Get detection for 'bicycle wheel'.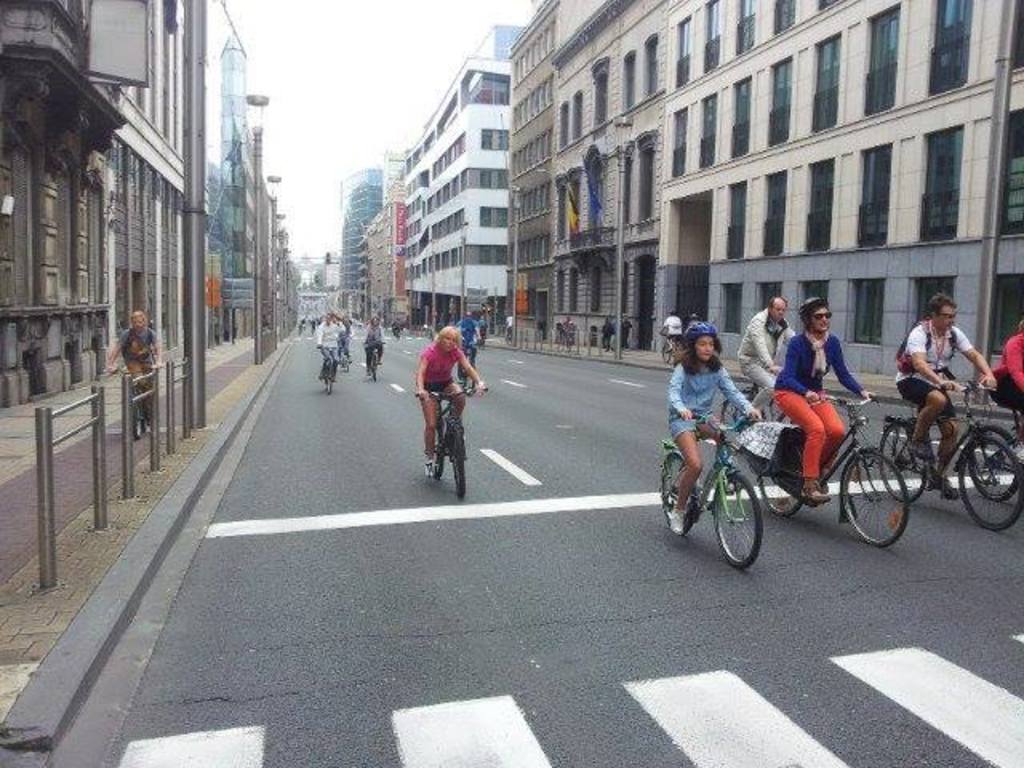
Detection: {"left": 323, "top": 366, "right": 339, "bottom": 392}.
